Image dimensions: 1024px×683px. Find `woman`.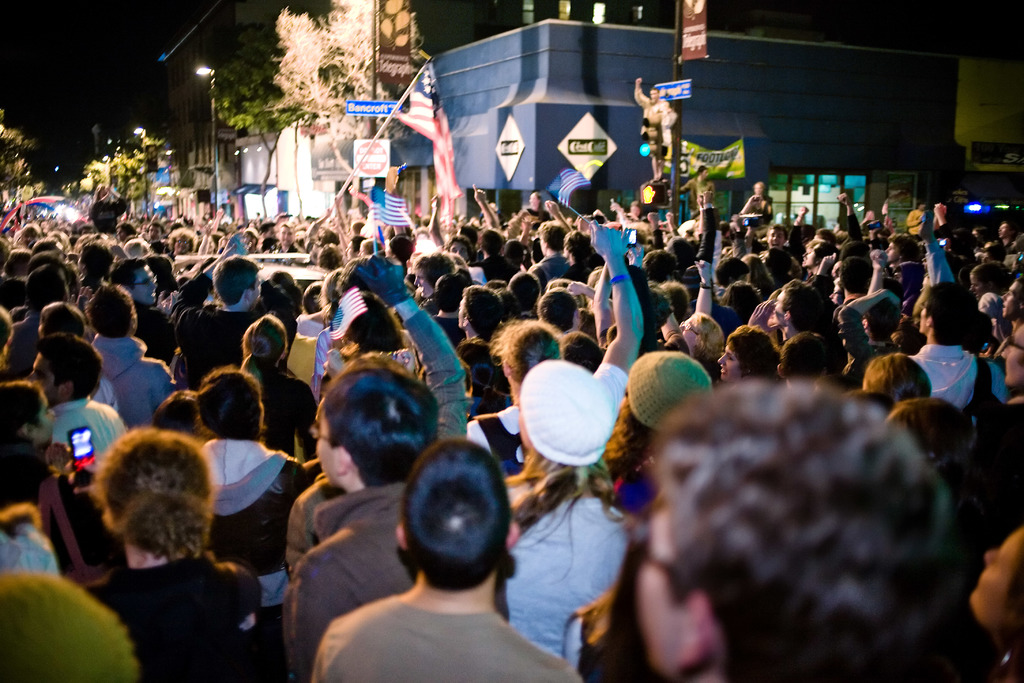
region(967, 260, 1013, 333).
